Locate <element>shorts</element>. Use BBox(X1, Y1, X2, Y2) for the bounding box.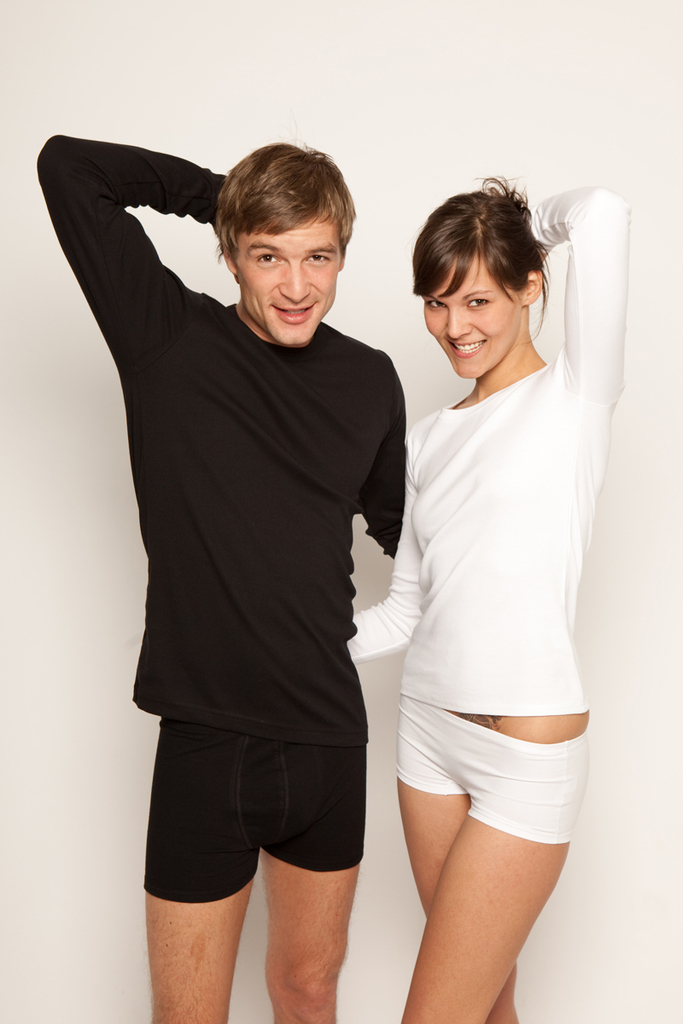
BBox(130, 702, 410, 954).
